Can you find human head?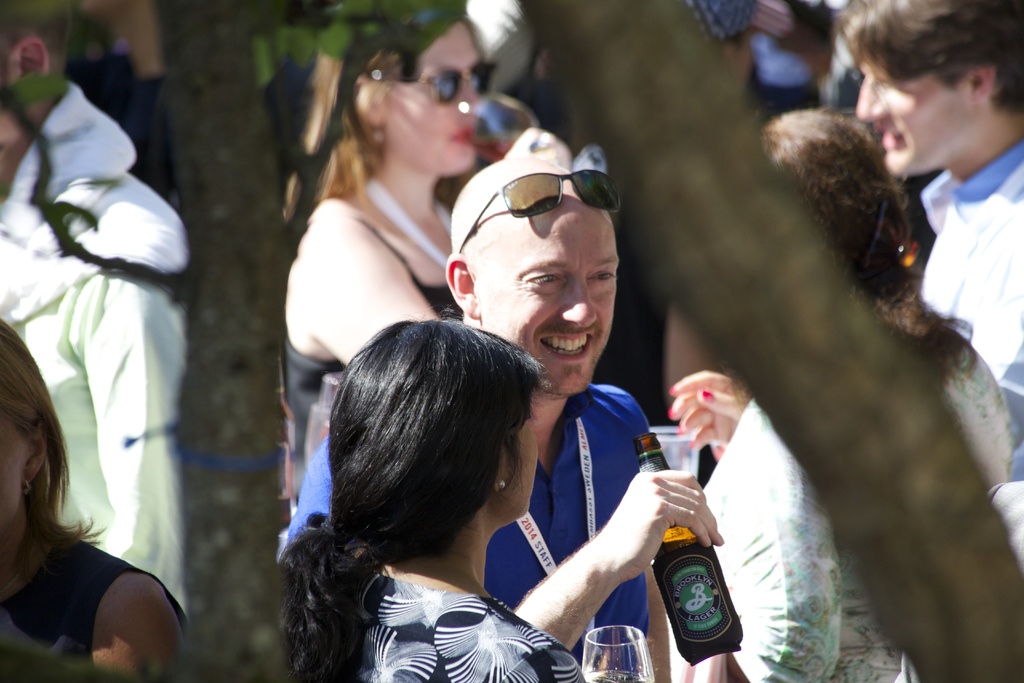
Yes, bounding box: left=0, top=315, right=64, bottom=534.
